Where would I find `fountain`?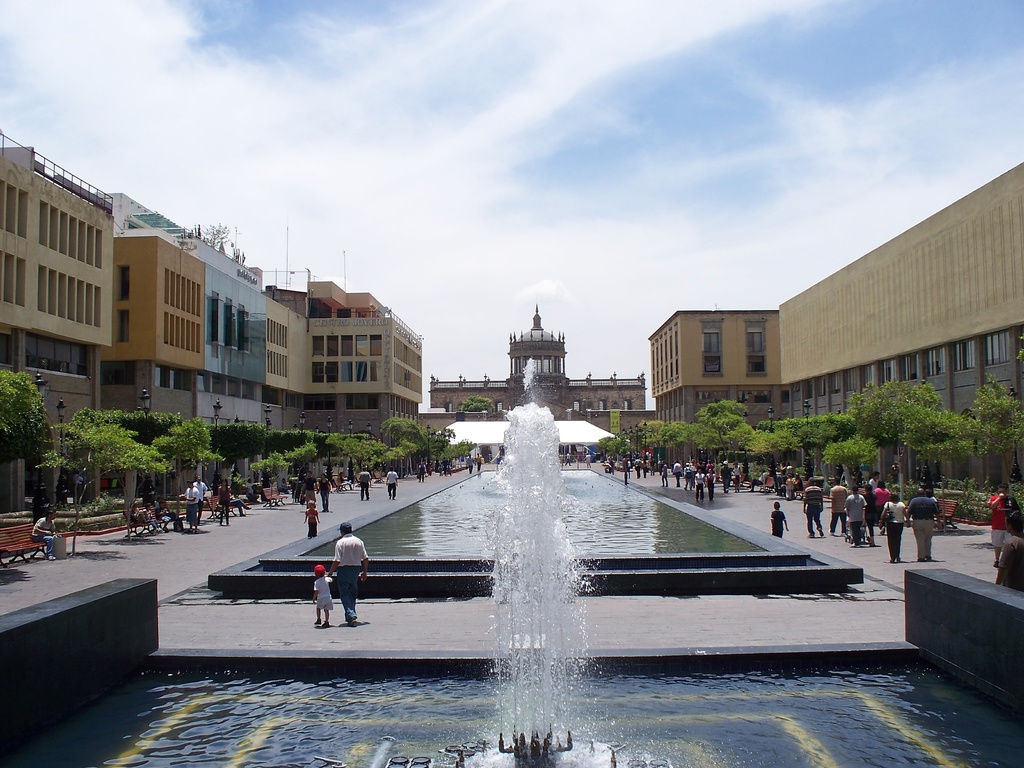
At bbox(0, 397, 1023, 765).
